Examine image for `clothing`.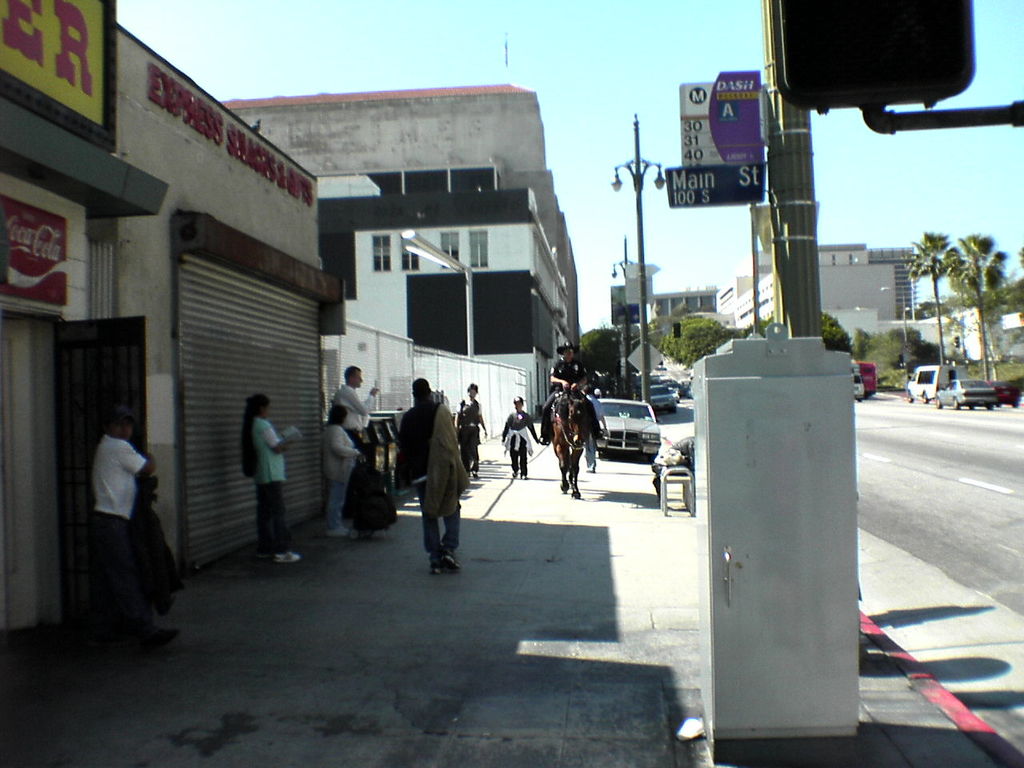
Examination result: <region>253, 410, 286, 550</region>.
